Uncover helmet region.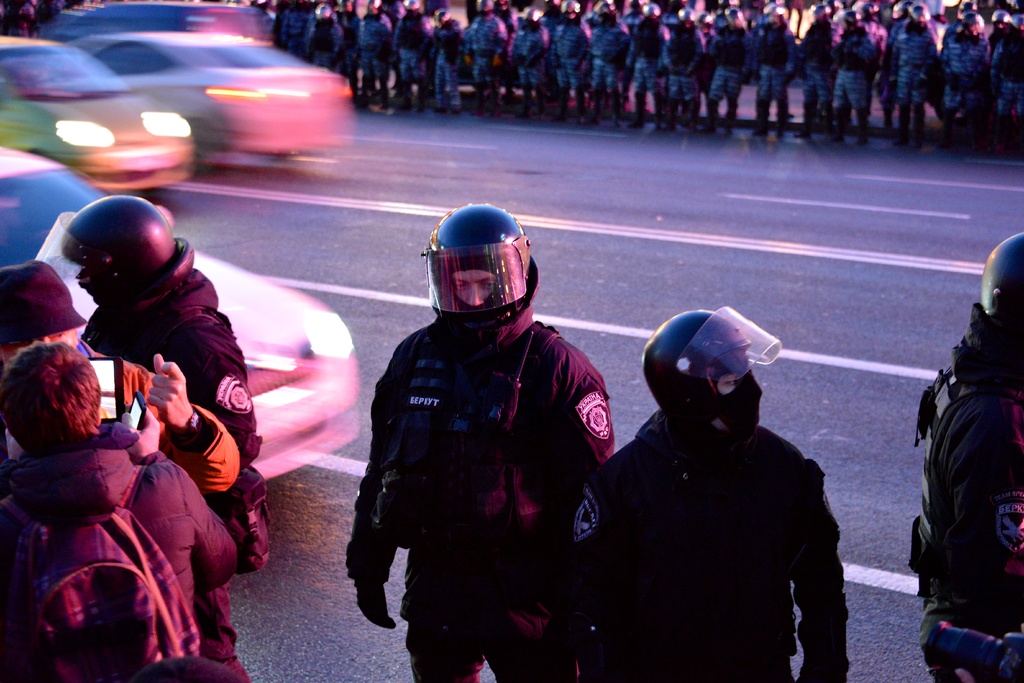
Uncovered: detection(888, 3, 908, 22).
